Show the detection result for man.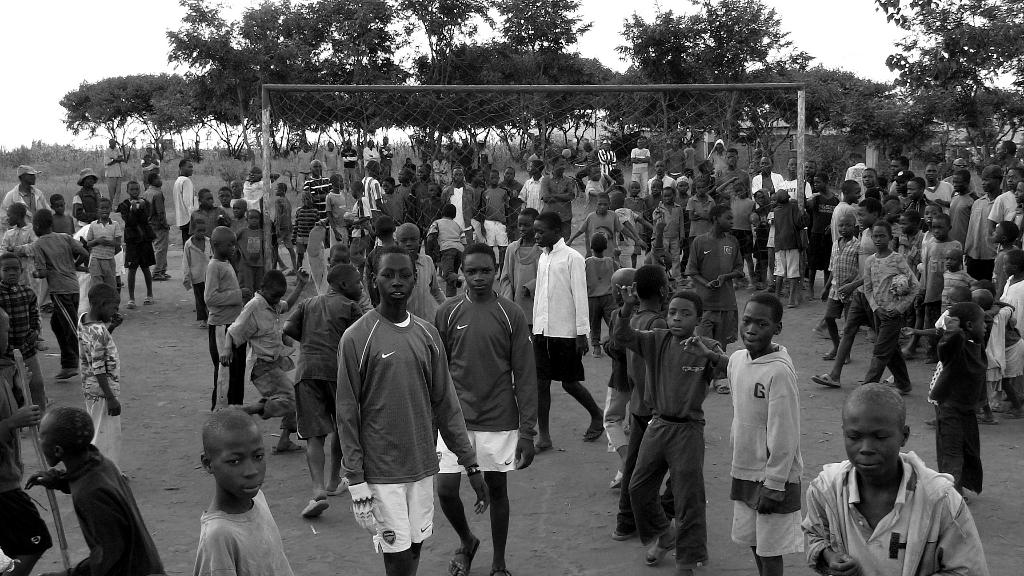
(440,164,476,246).
